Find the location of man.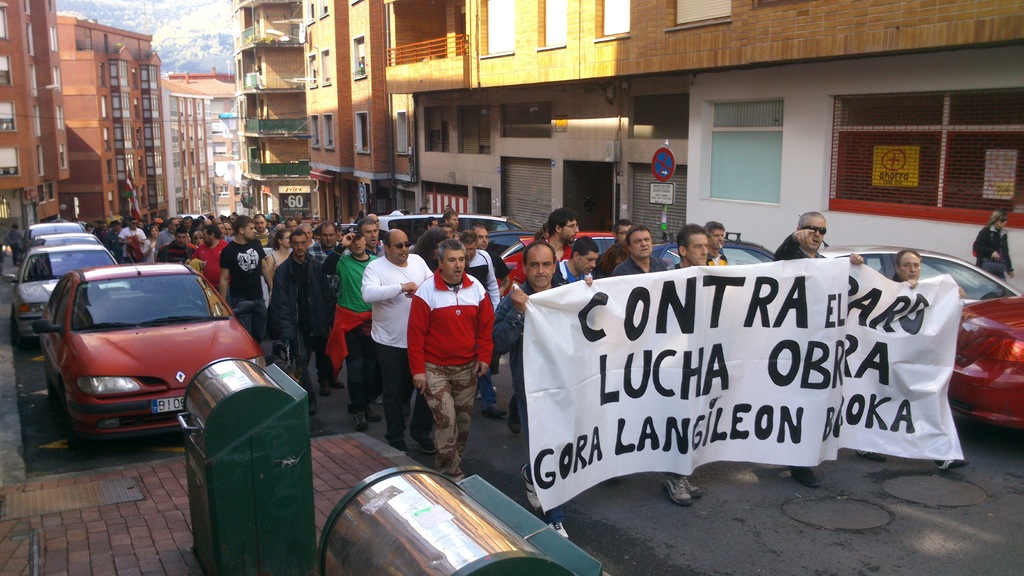
Location: x1=310 y1=220 x2=337 y2=263.
